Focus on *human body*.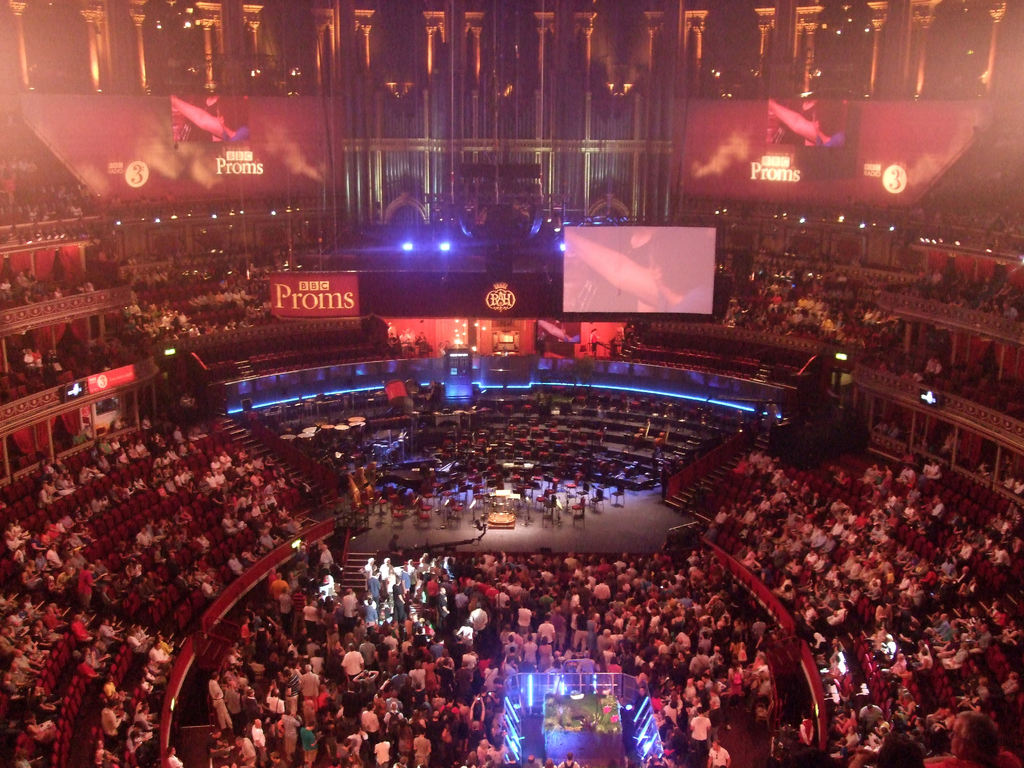
Focused at region(619, 646, 639, 673).
